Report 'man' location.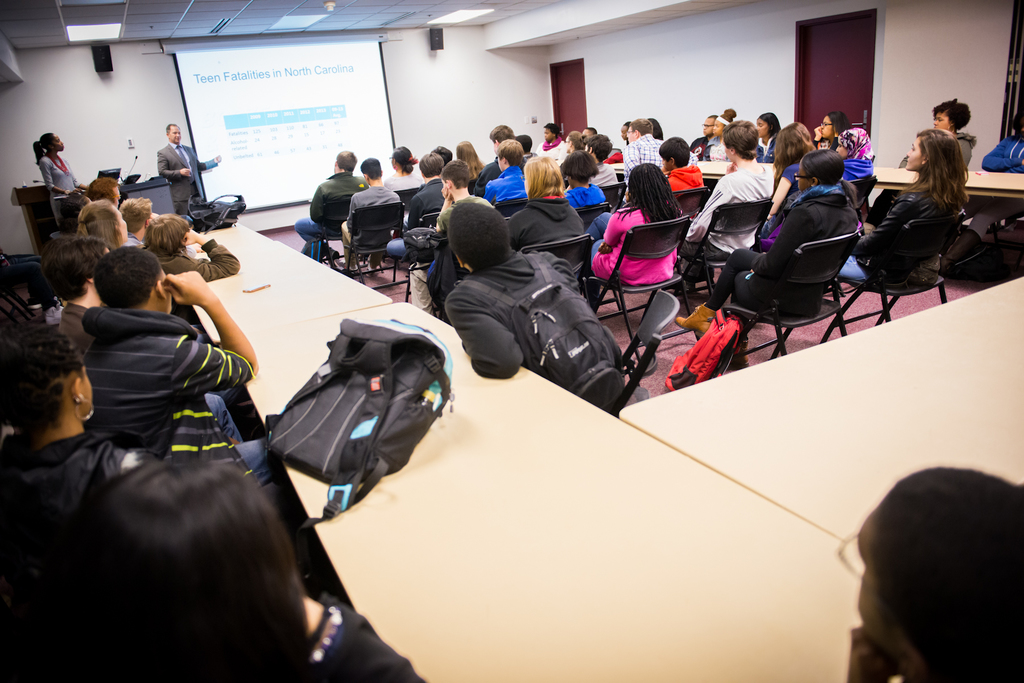
Report: bbox=(156, 120, 225, 210).
